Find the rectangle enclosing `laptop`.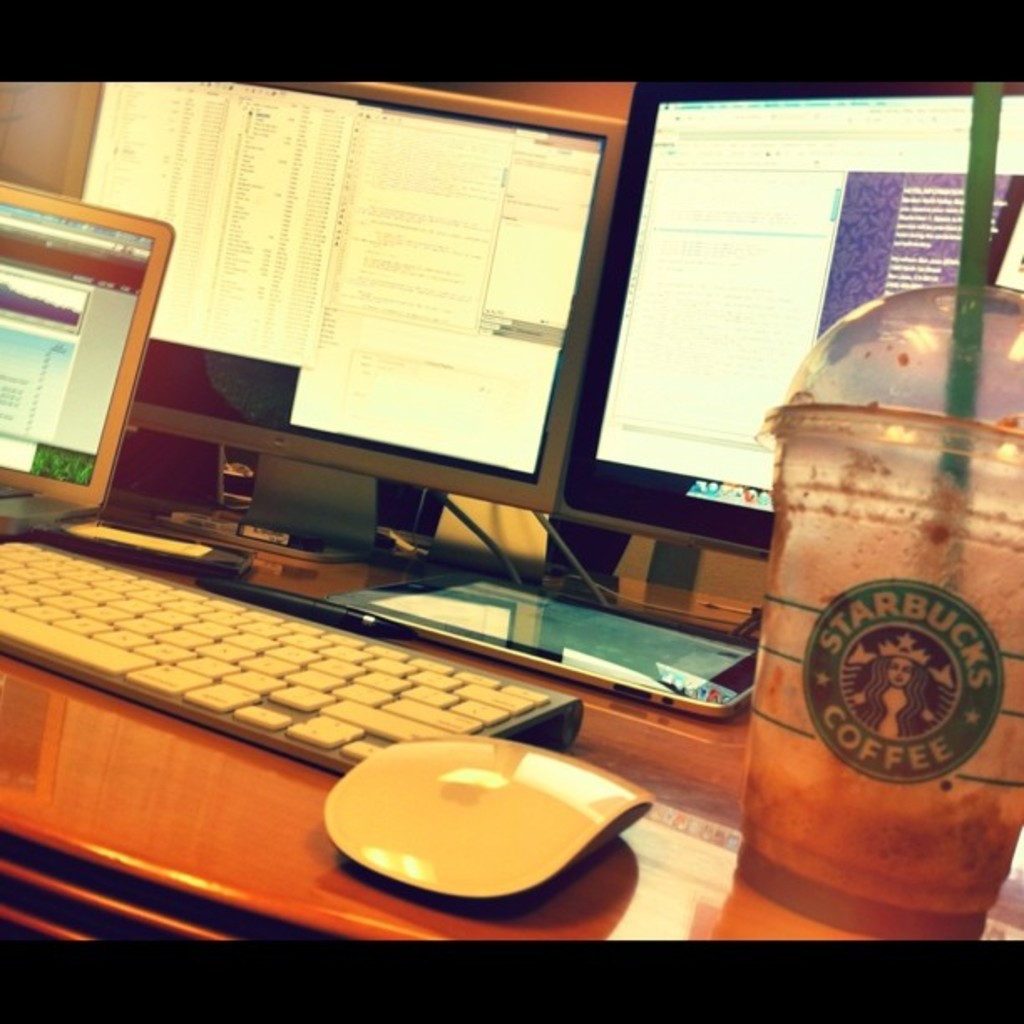
[5, 177, 179, 540].
